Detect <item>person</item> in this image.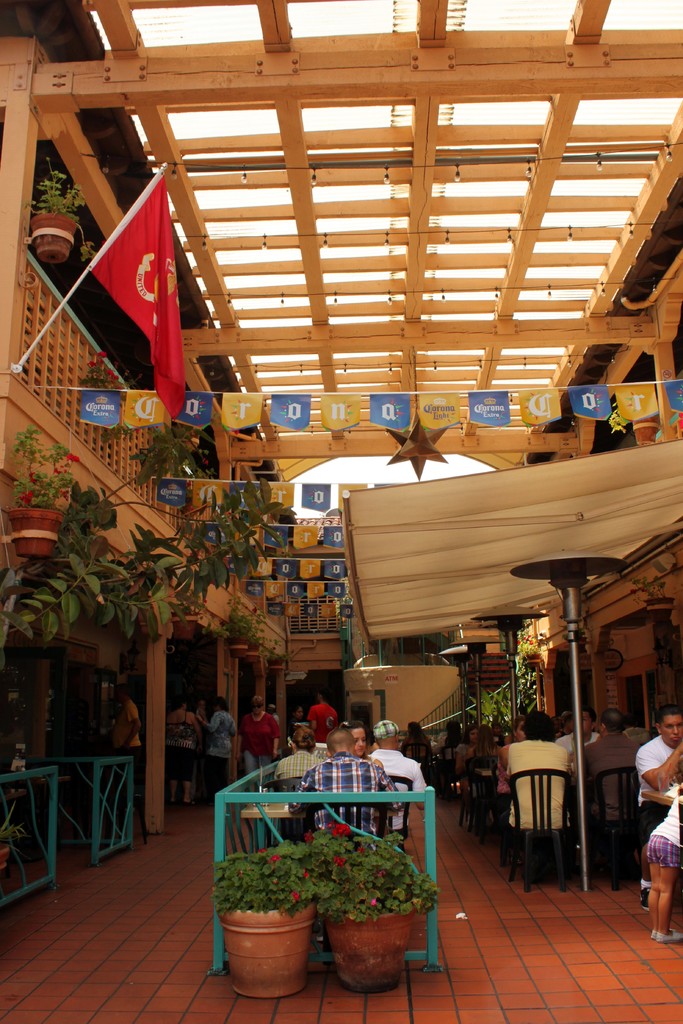
Detection: bbox=[340, 721, 382, 769].
